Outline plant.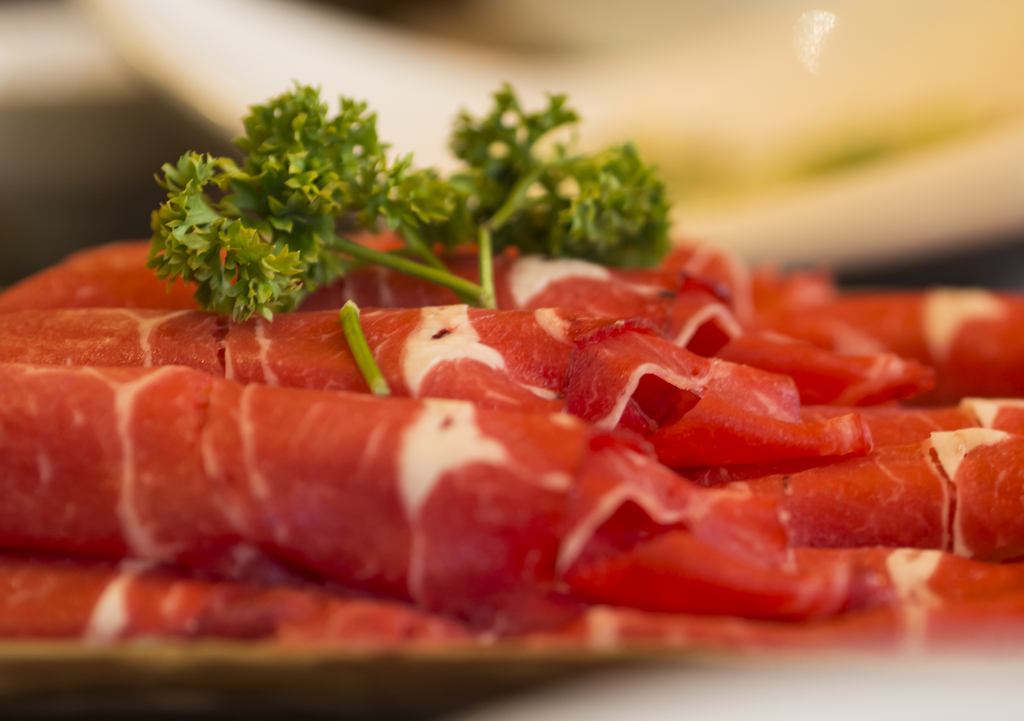
Outline: rect(144, 70, 691, 318).
